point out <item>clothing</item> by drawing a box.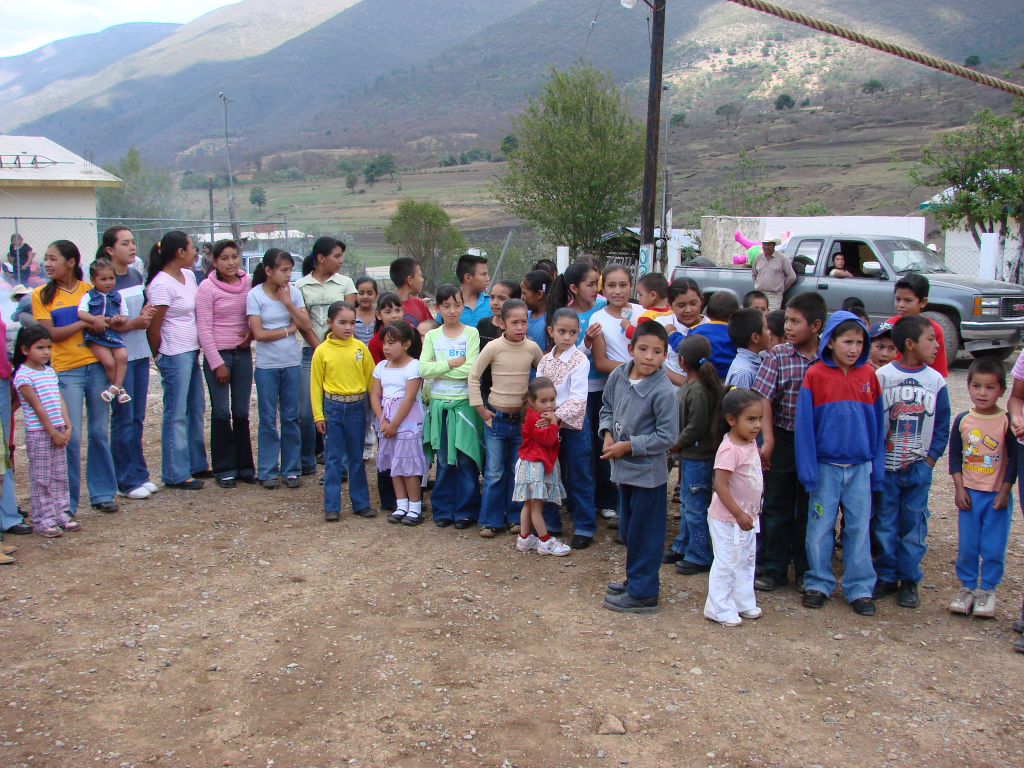
431 289 498 328.
